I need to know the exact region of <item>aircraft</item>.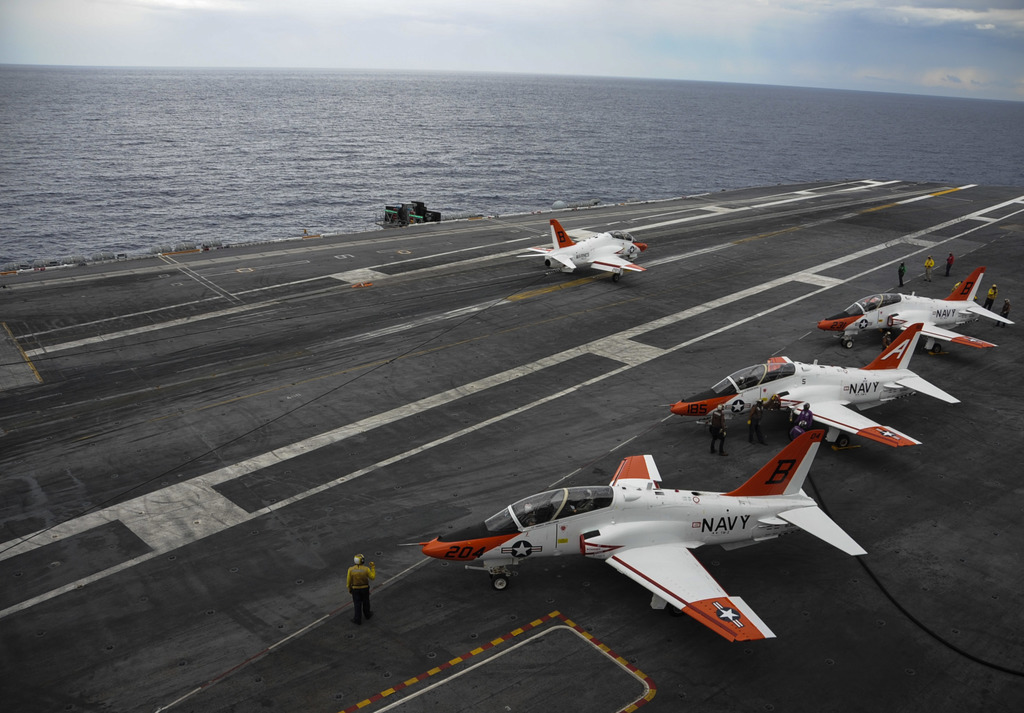
Region: [left=513, top=220, right=648, bottom=287].
